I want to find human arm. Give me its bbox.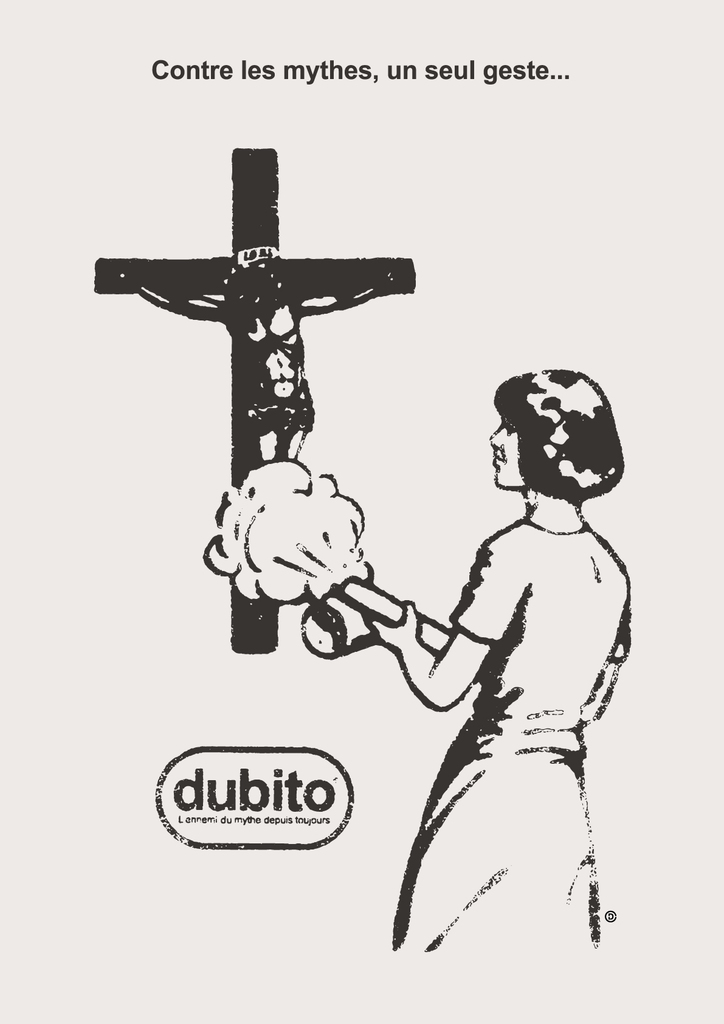
crop(370, 533, 532, 712).
